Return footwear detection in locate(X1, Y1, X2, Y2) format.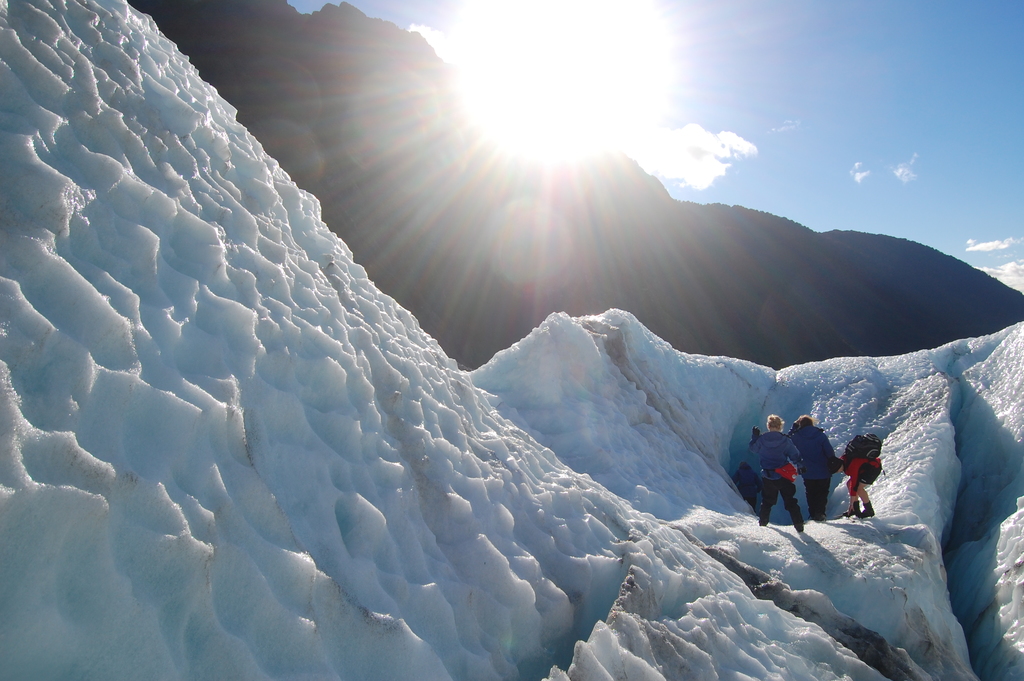
locate(860, 500, 874, 518).
